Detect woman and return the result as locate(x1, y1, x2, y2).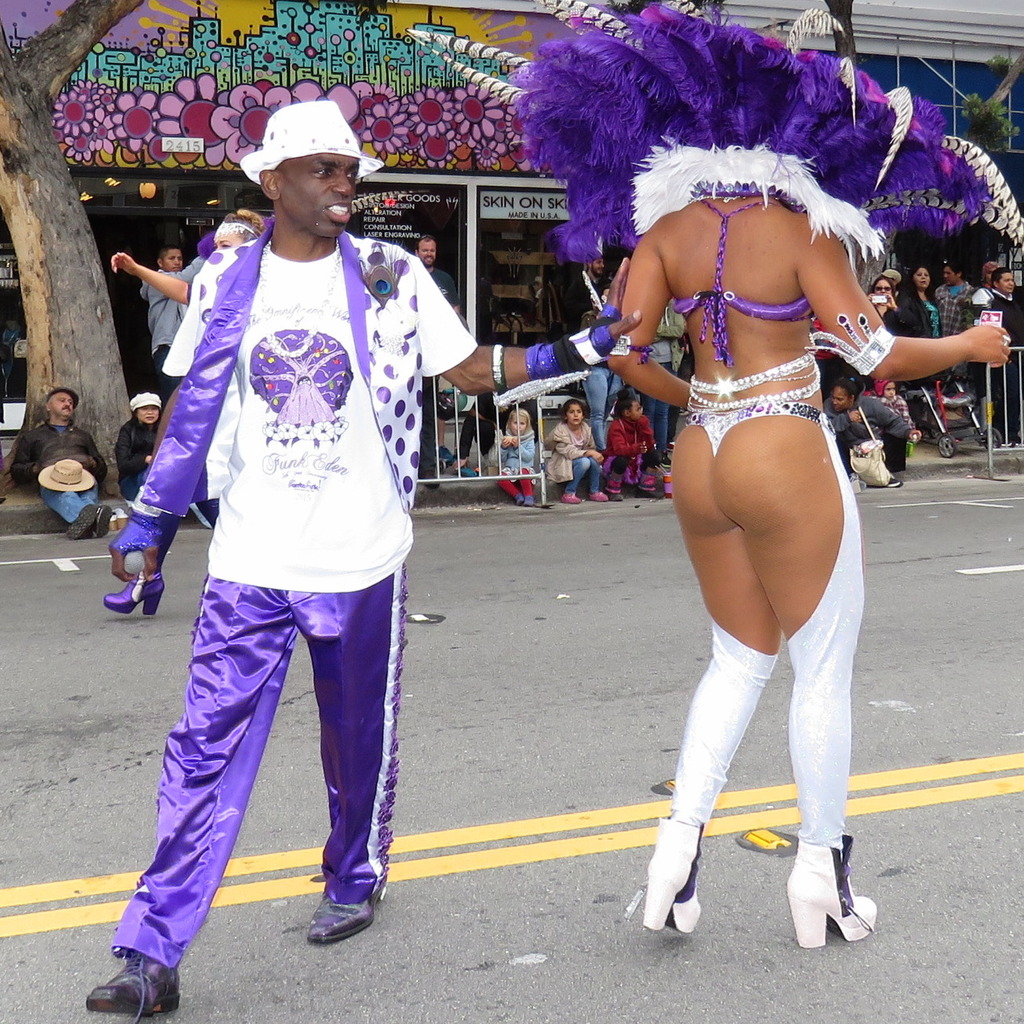
locate(406, 0, 1023, 946).
